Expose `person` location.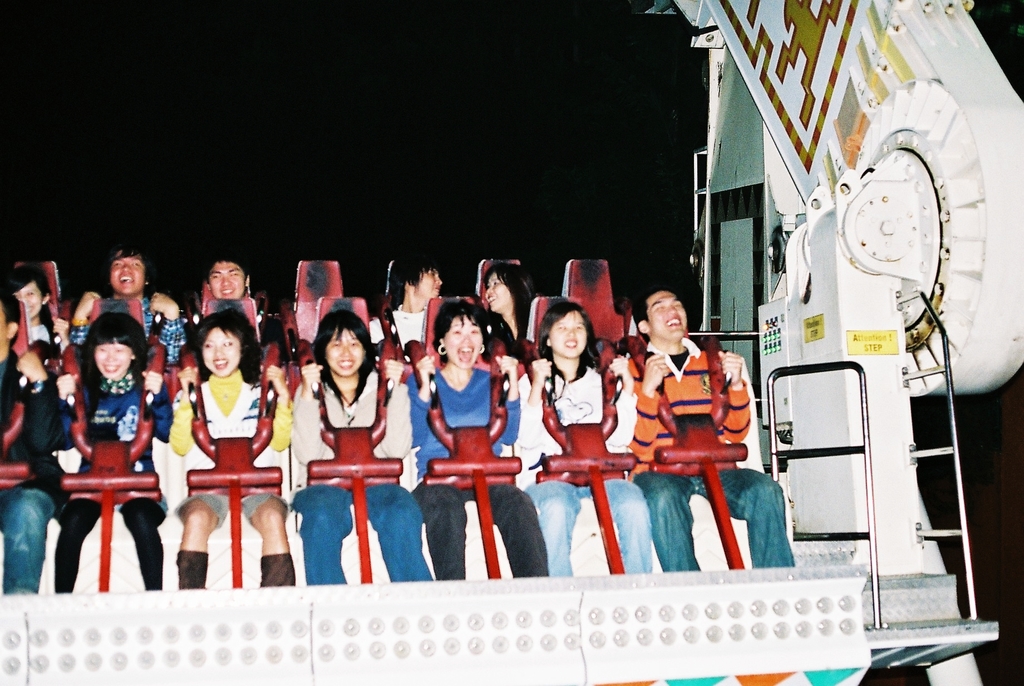
Exposed at detection(56, 311, 175, 594).
